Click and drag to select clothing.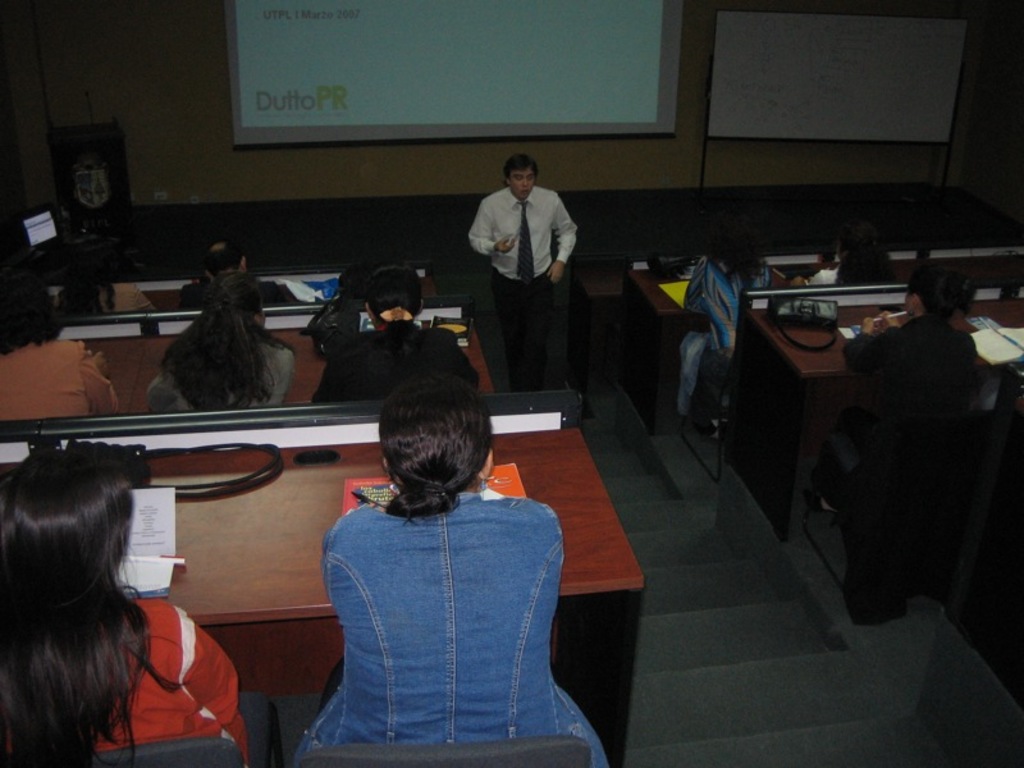
Selection: x1=676 y1=243 x2=767 y2=416.
